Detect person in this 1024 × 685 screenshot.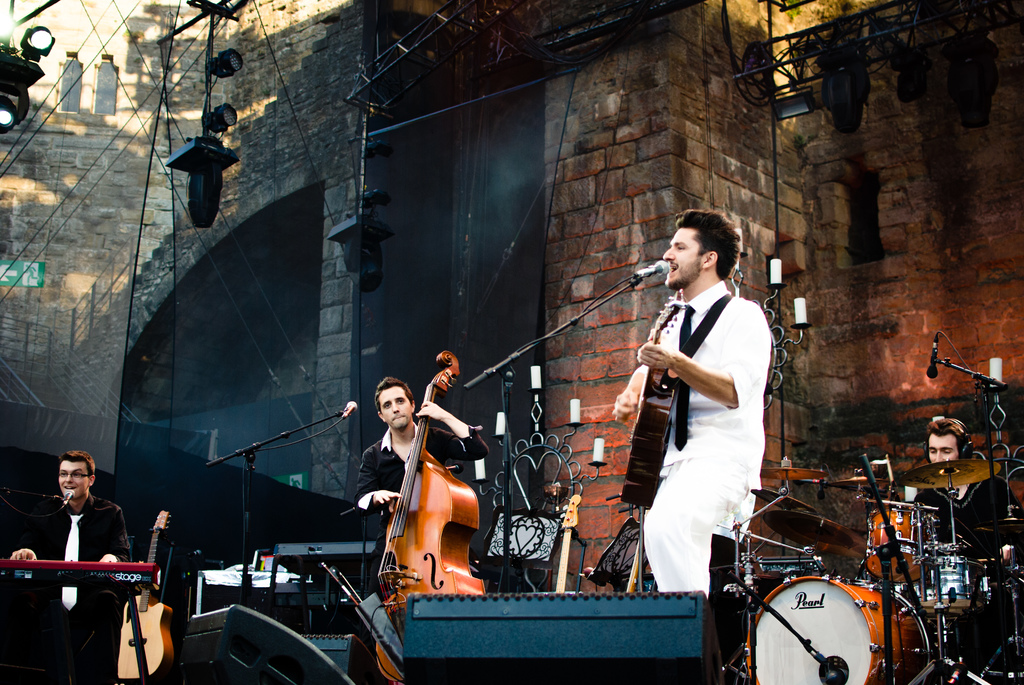
Detection: left=911, top=412, right=1023, bottom=684.
